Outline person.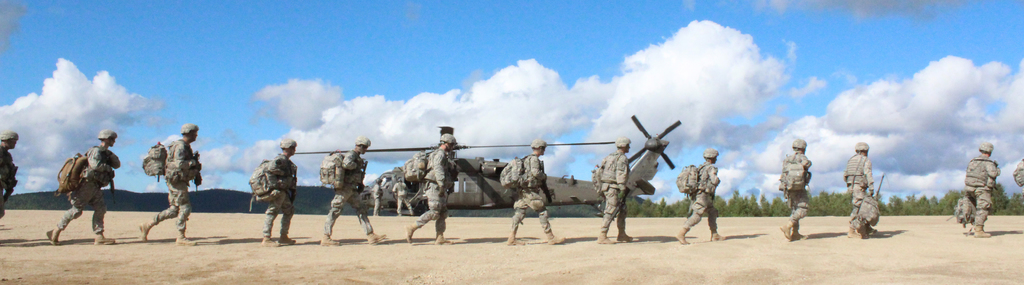
Outline: x1=0, y1=126, x2=15, y2=225.
